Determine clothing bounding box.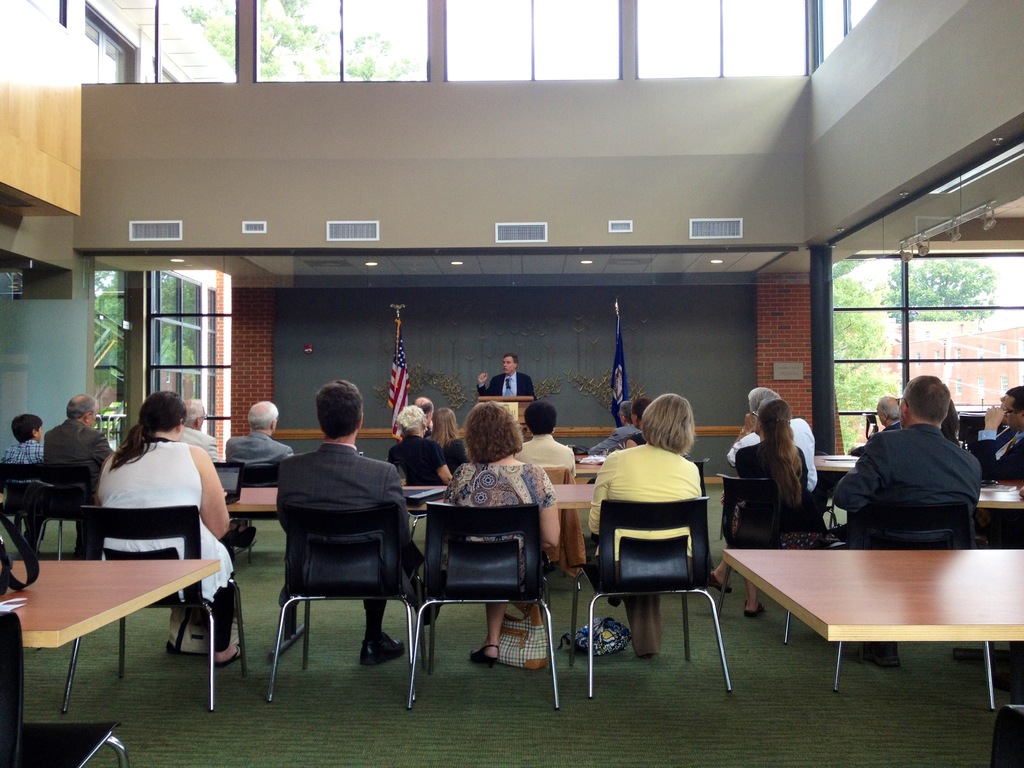
Determined: 732:442:803:486.
